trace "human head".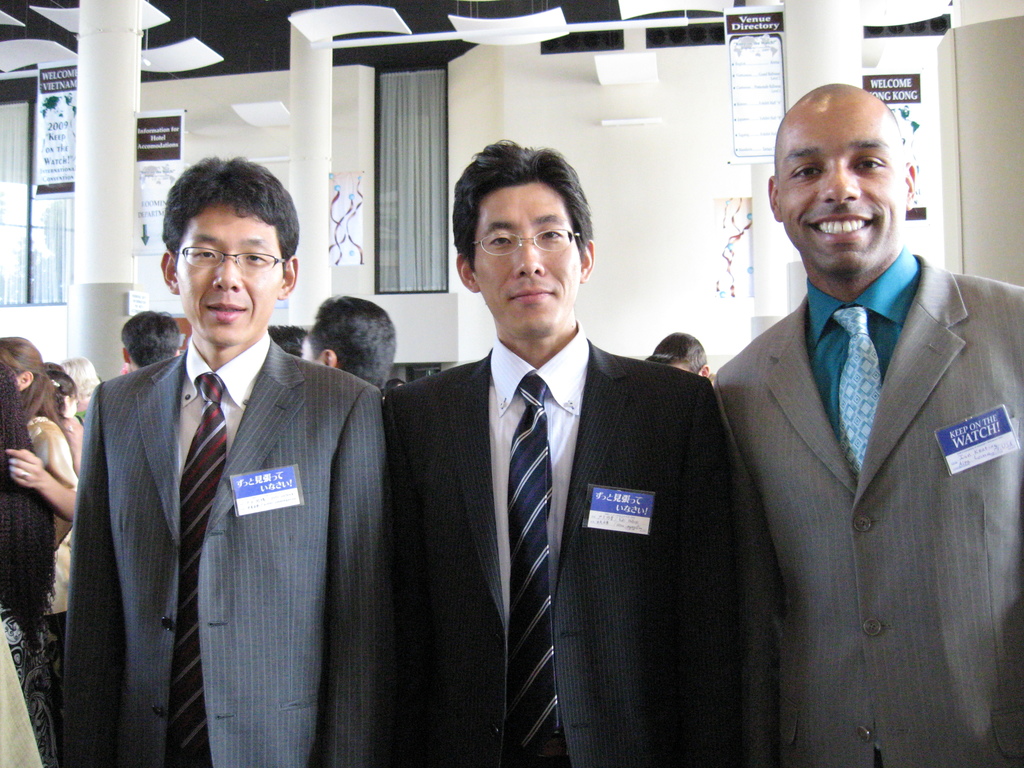
Traced to pyautogui.locateOnScreen(301, 299, 397, 390).
